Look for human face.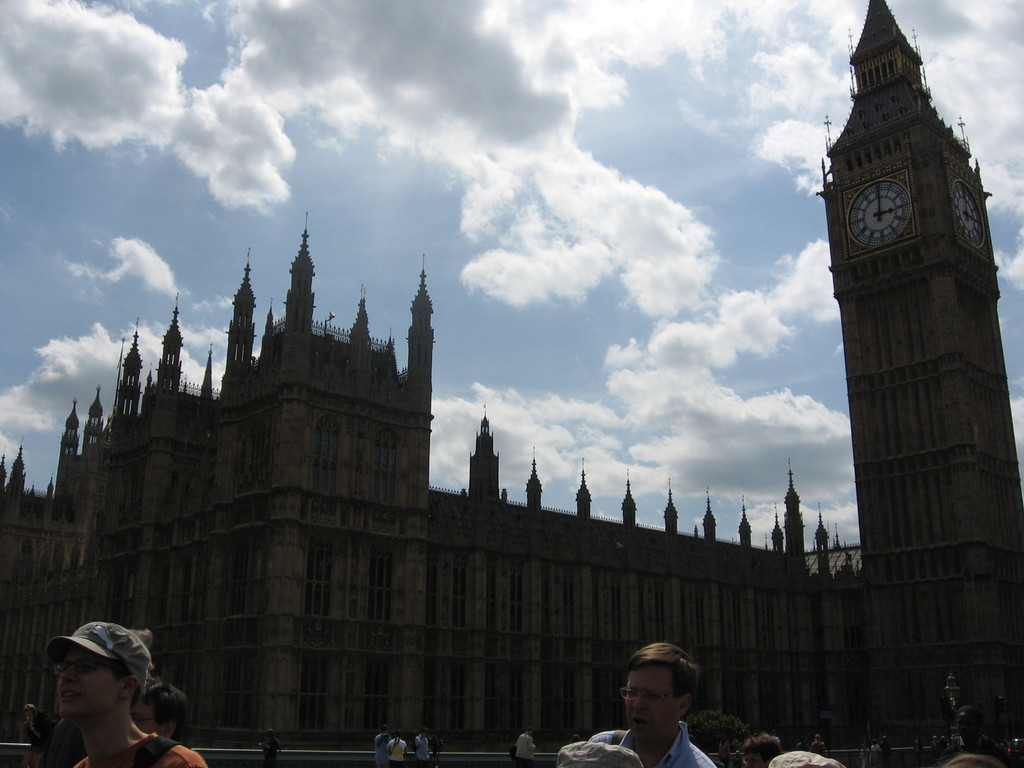
Found: bbox(59, 650, 116, 717).
